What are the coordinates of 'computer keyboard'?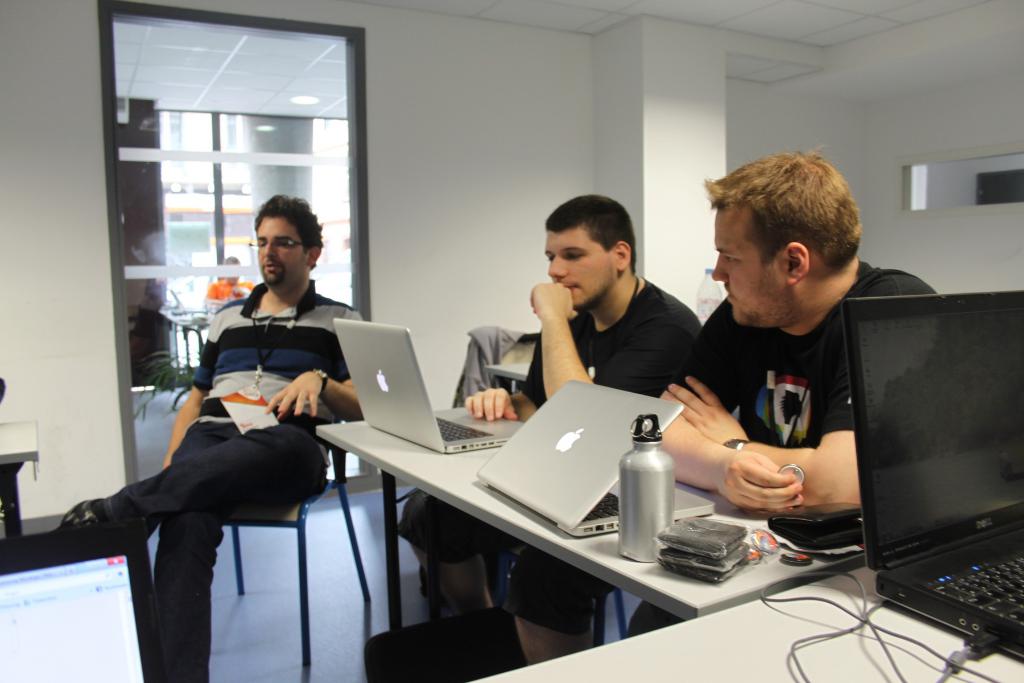
(x1=436, y1=416, x2=493, y2=442).
